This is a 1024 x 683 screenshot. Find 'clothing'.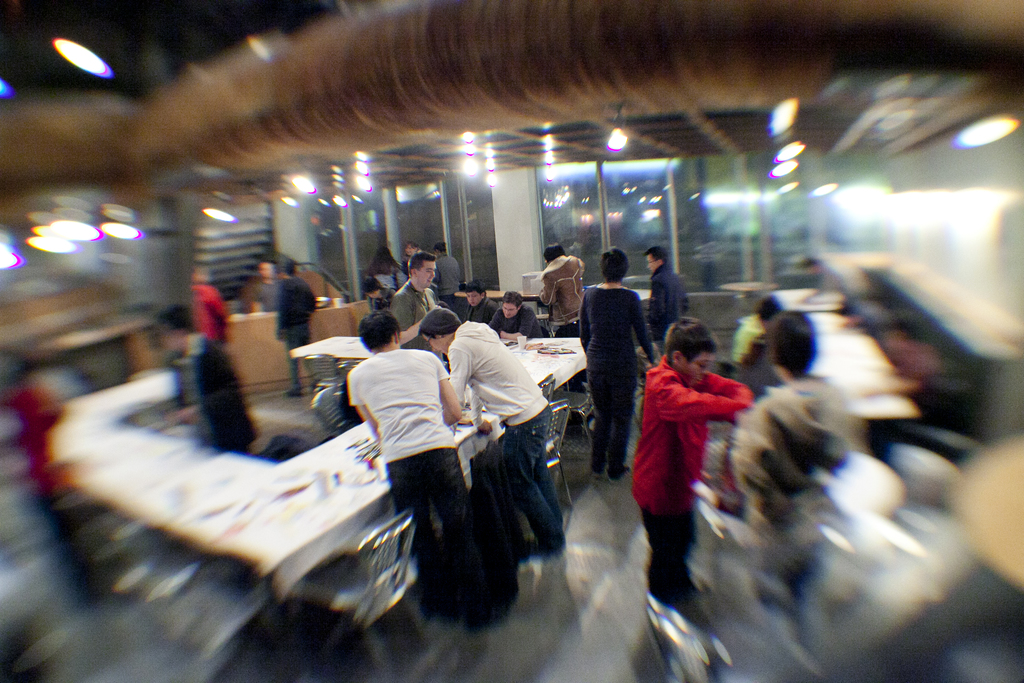
Bounding box: crop(271, 277, 318, 390).
